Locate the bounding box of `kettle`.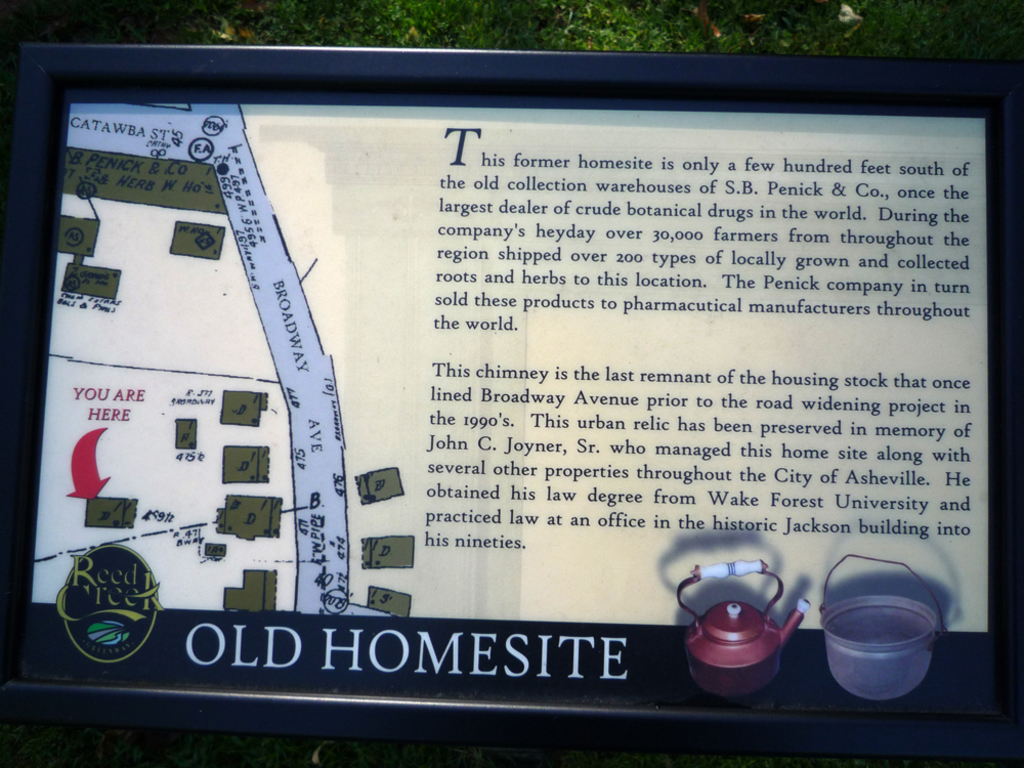
Bounding box: [674, 555, 813, 700].
